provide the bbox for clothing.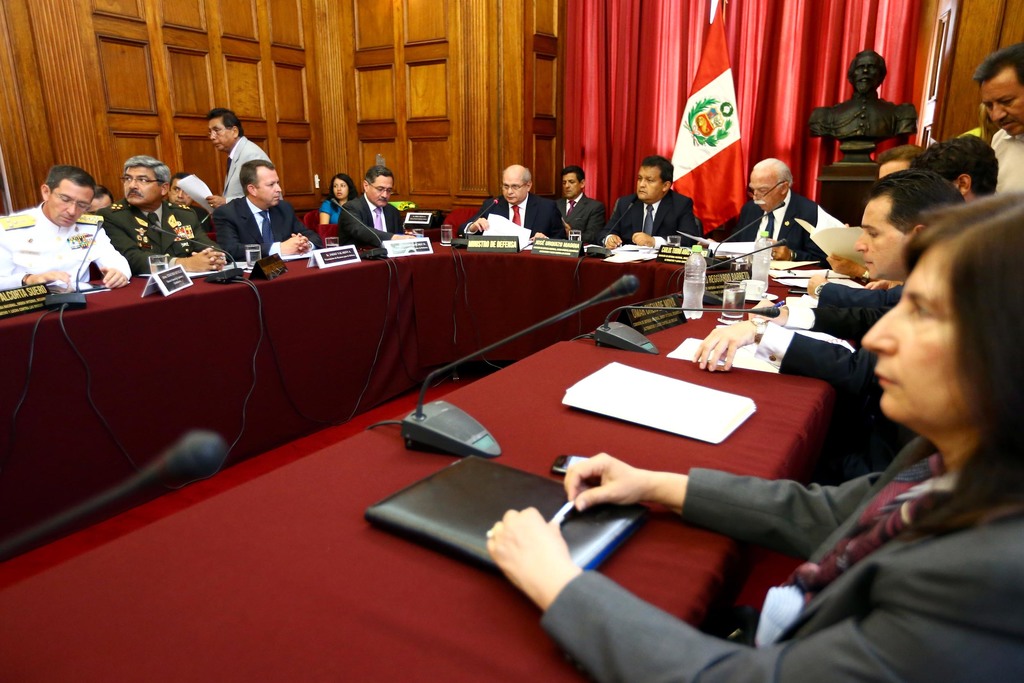
bbox=[819, 277, 913, 312].
